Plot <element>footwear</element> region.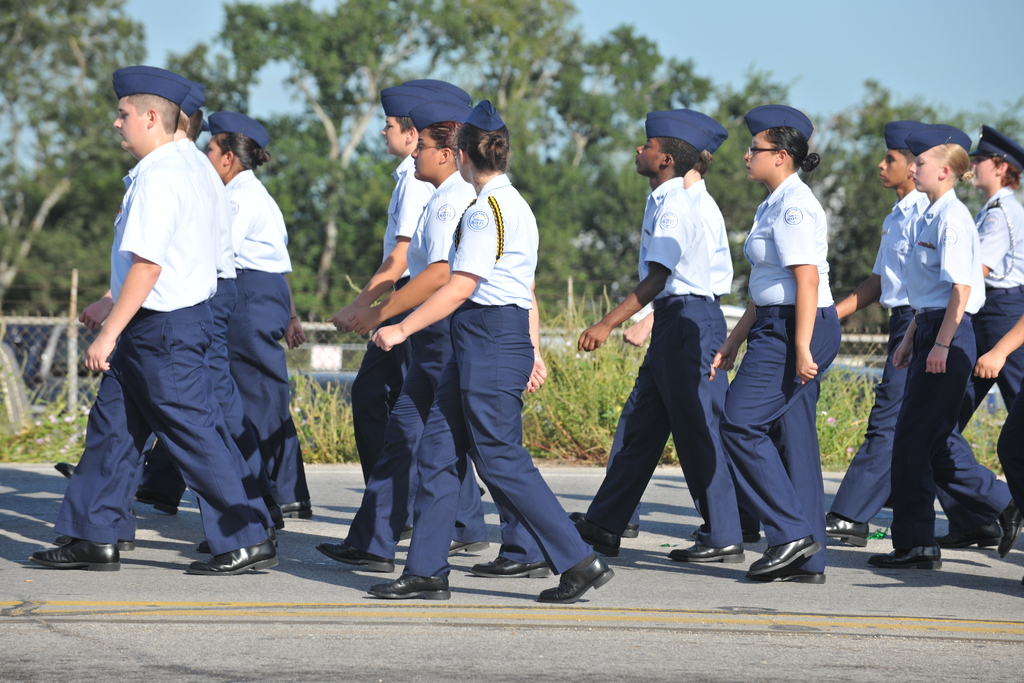
Plotted at 134/483/182/516.
